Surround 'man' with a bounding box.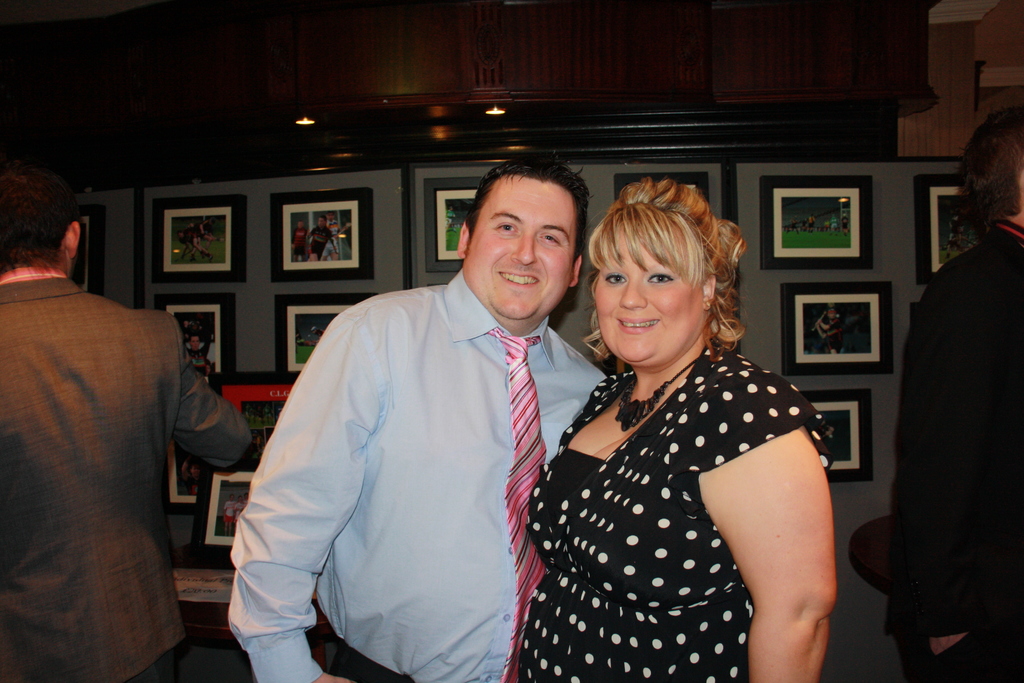
BBox(250, 150, 613, 674).
